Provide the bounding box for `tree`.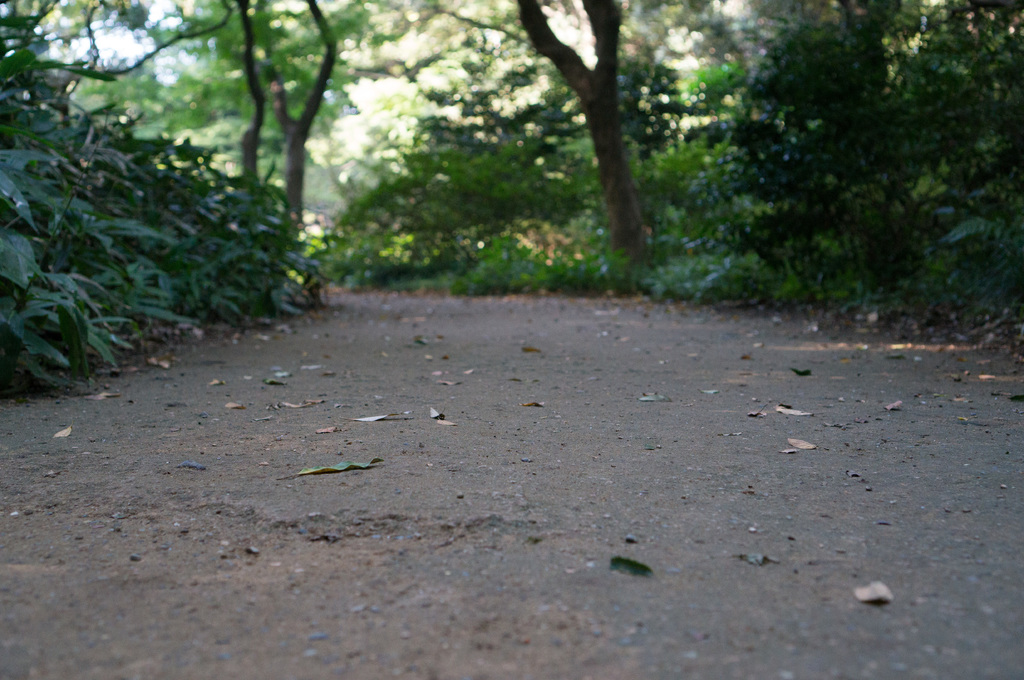
crop(376, 0, 574, 229).
